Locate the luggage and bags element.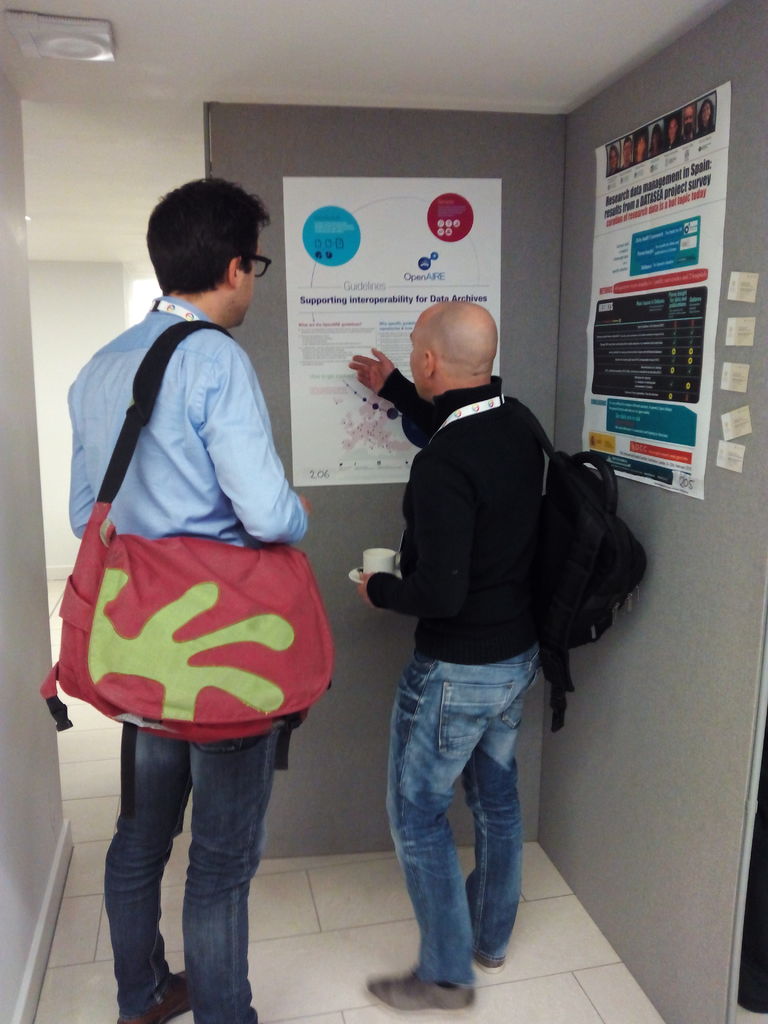
Element bbox: 61/507/337/746.
